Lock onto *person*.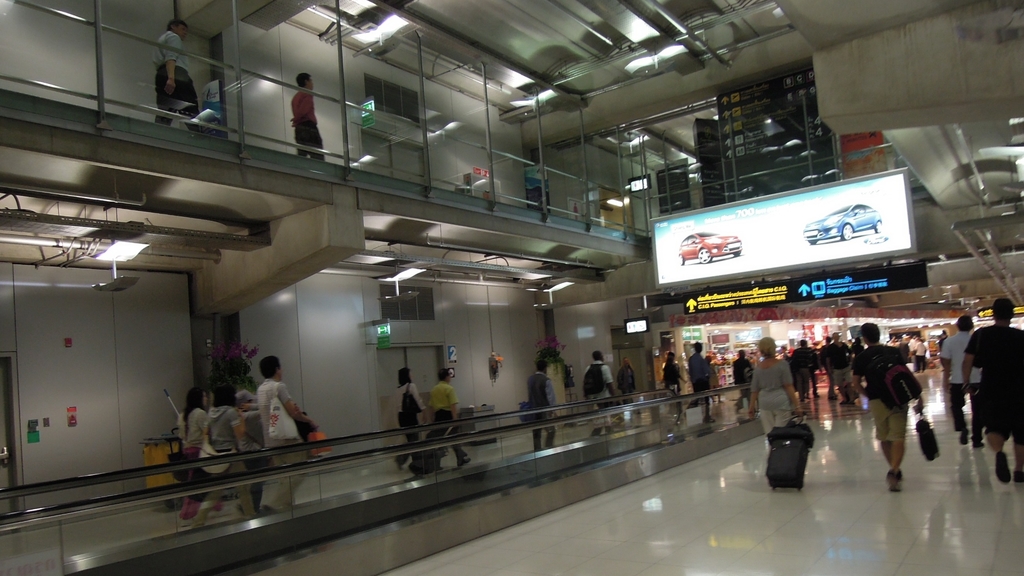
Locked: box=[852, 316, 931, 492].
